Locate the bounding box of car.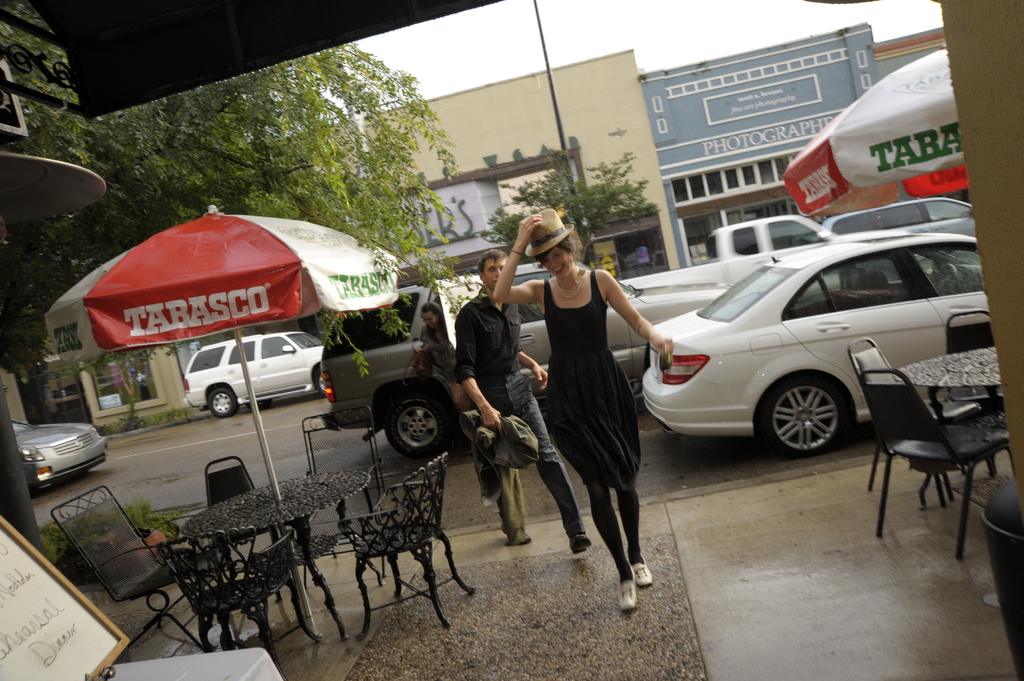
Bounding box: rect(3, 417, 107, 497).
